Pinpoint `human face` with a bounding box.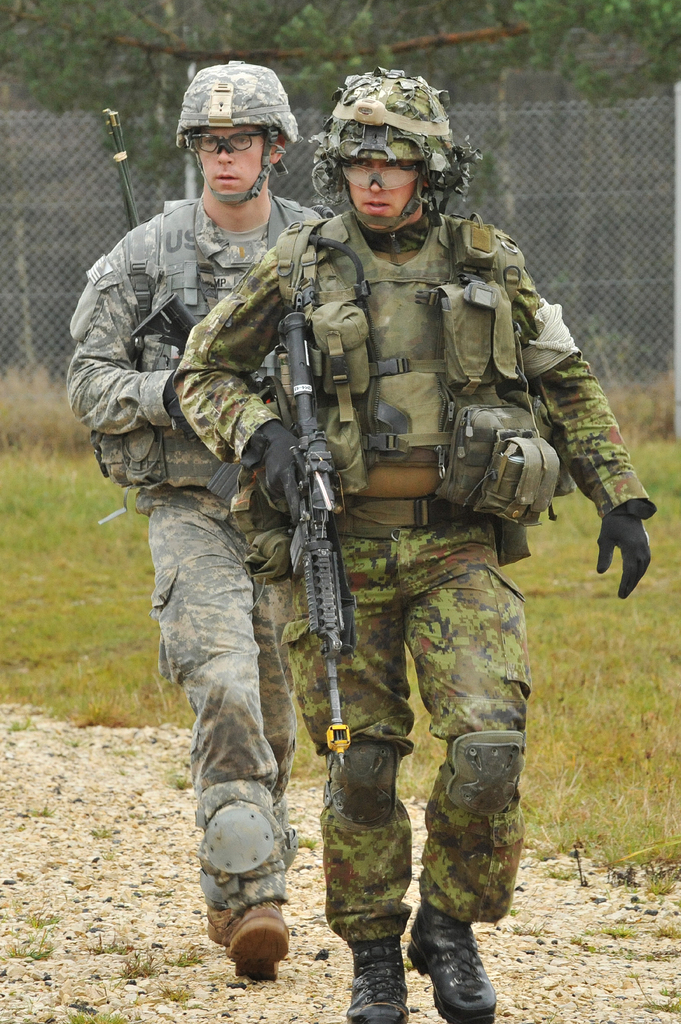
[346, 159, 416, 233].
